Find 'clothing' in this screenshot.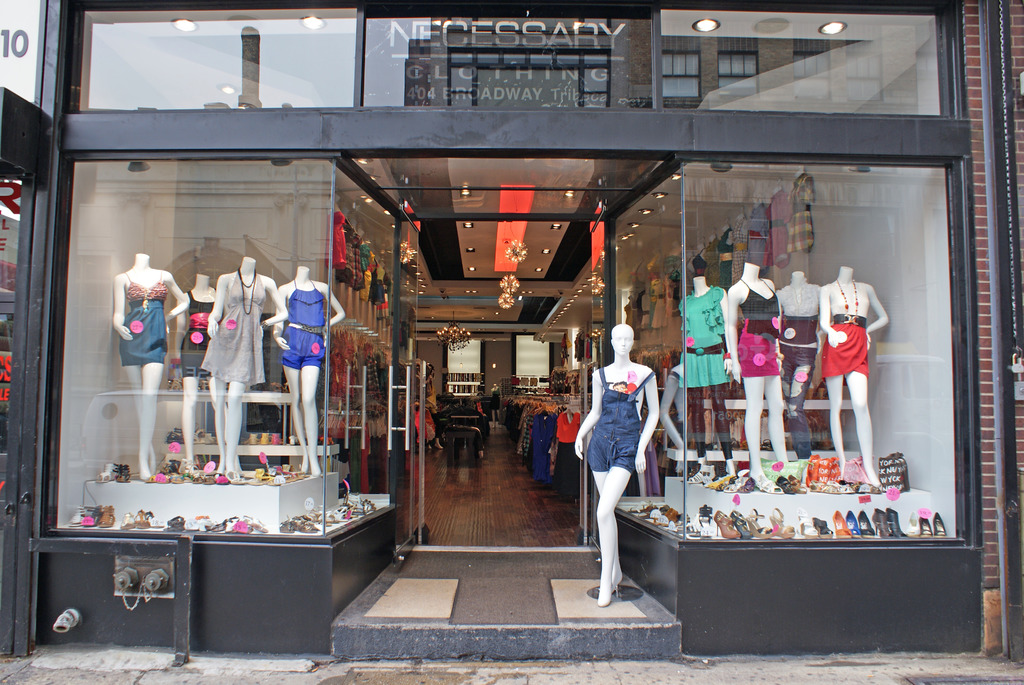
The bounding box for 'clothing' is x1=179 y1=298 x2=219 y2=375.
